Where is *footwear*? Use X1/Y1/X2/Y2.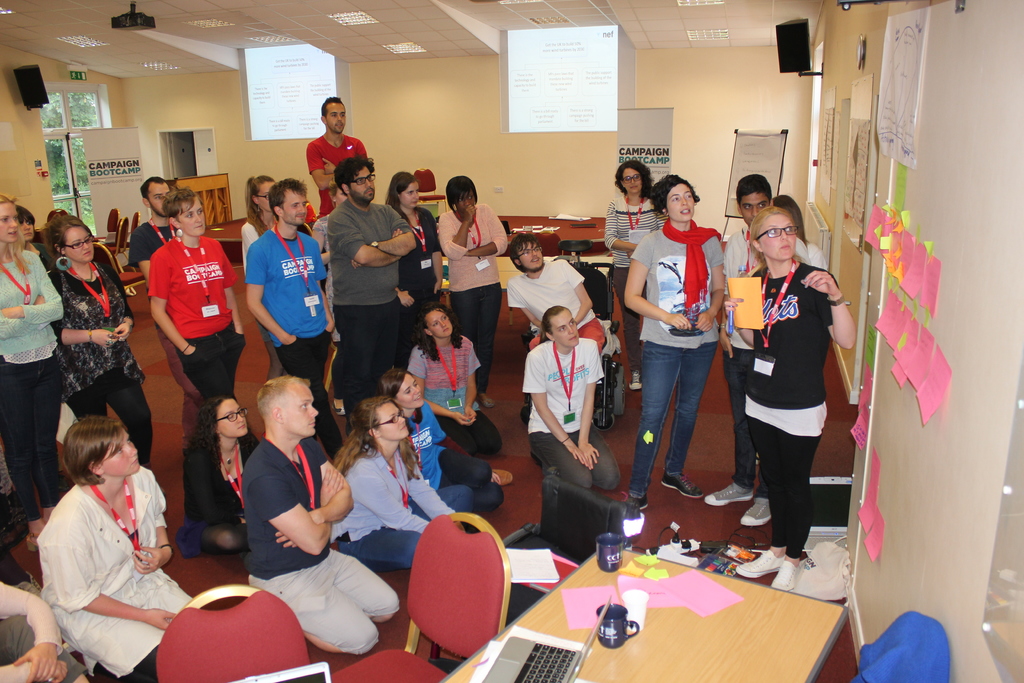
662/472/701/500.
